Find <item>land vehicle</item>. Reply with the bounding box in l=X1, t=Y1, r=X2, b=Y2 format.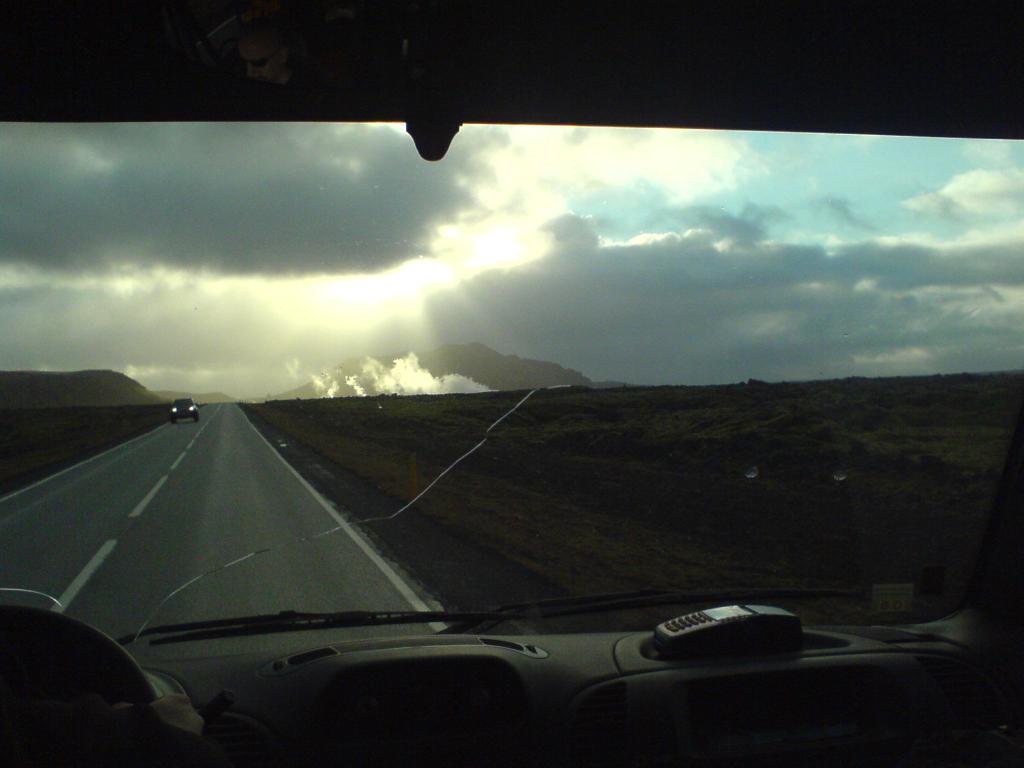
l=169, t=396, r=199, b=427.
